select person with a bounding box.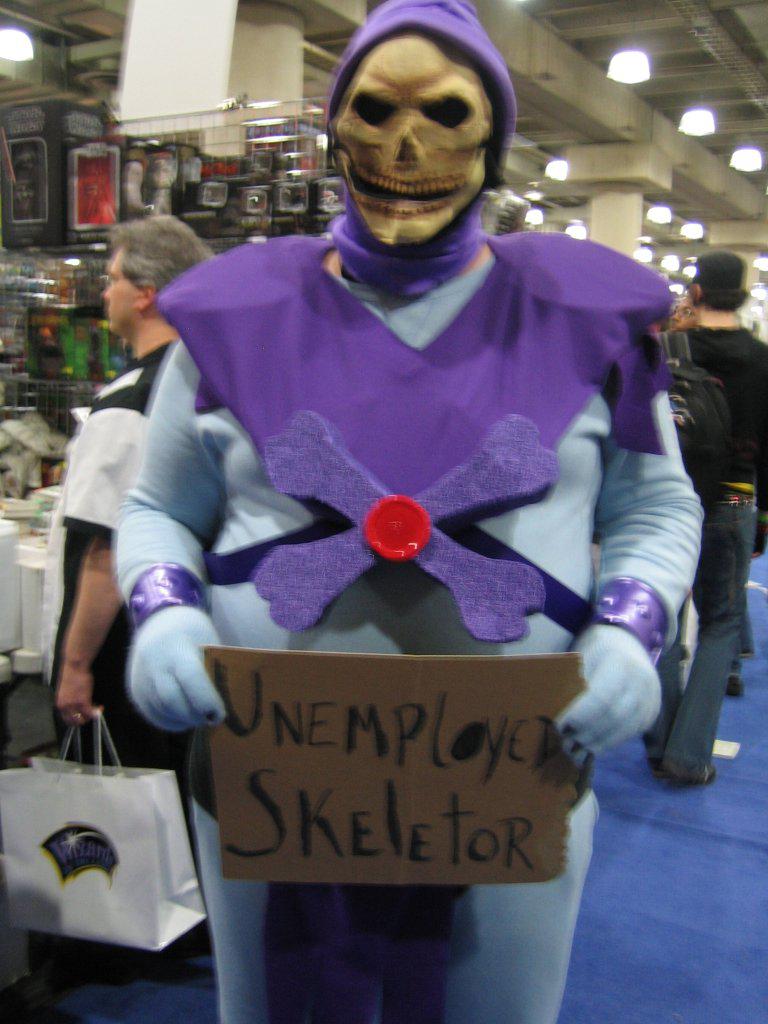
[94,58,689,1008].
